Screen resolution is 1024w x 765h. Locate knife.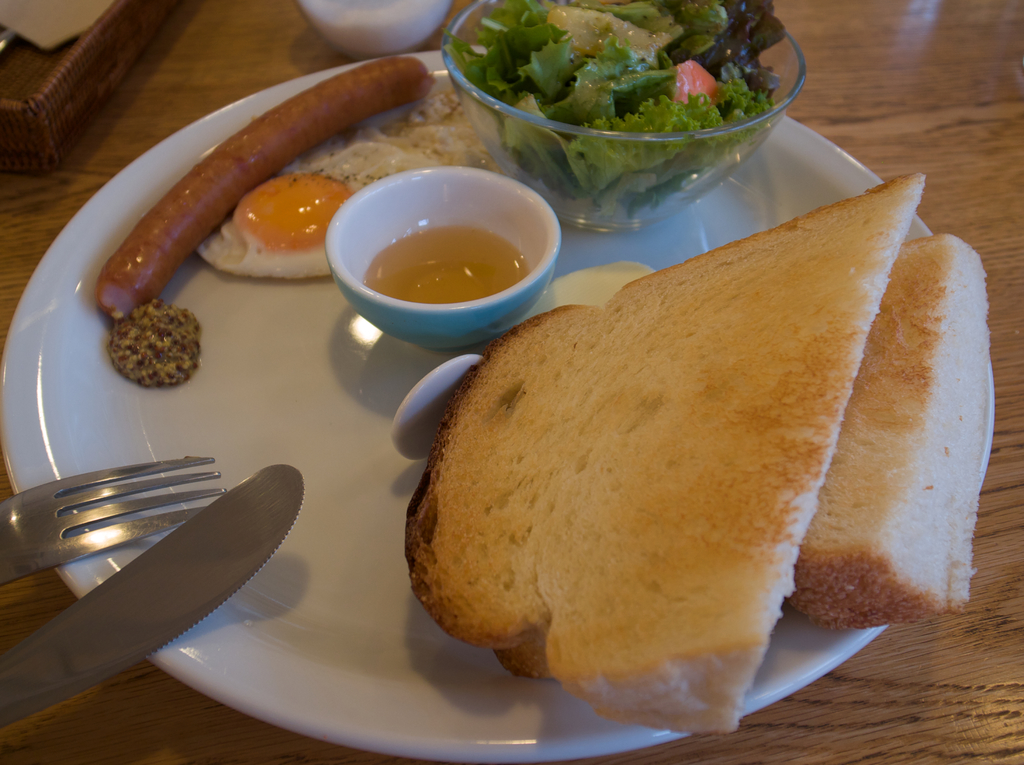
0,463,312,729.
